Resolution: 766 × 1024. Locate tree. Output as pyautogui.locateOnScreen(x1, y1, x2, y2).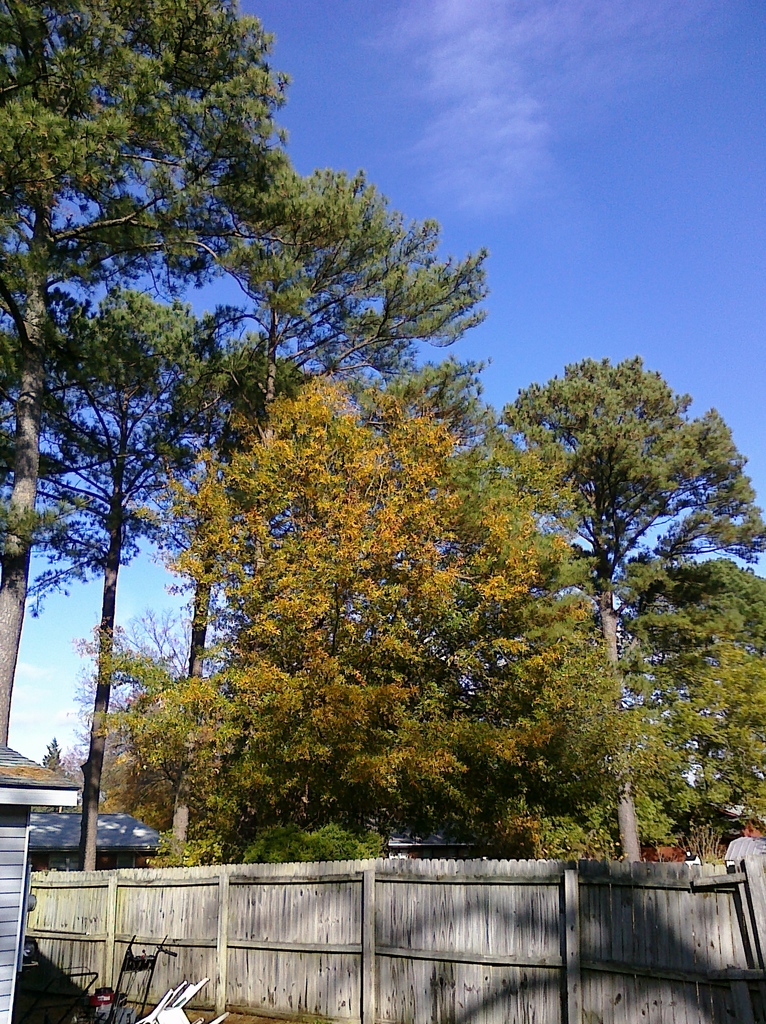
pyautogui.locateOnScreen(0, 1, 337, 749).
